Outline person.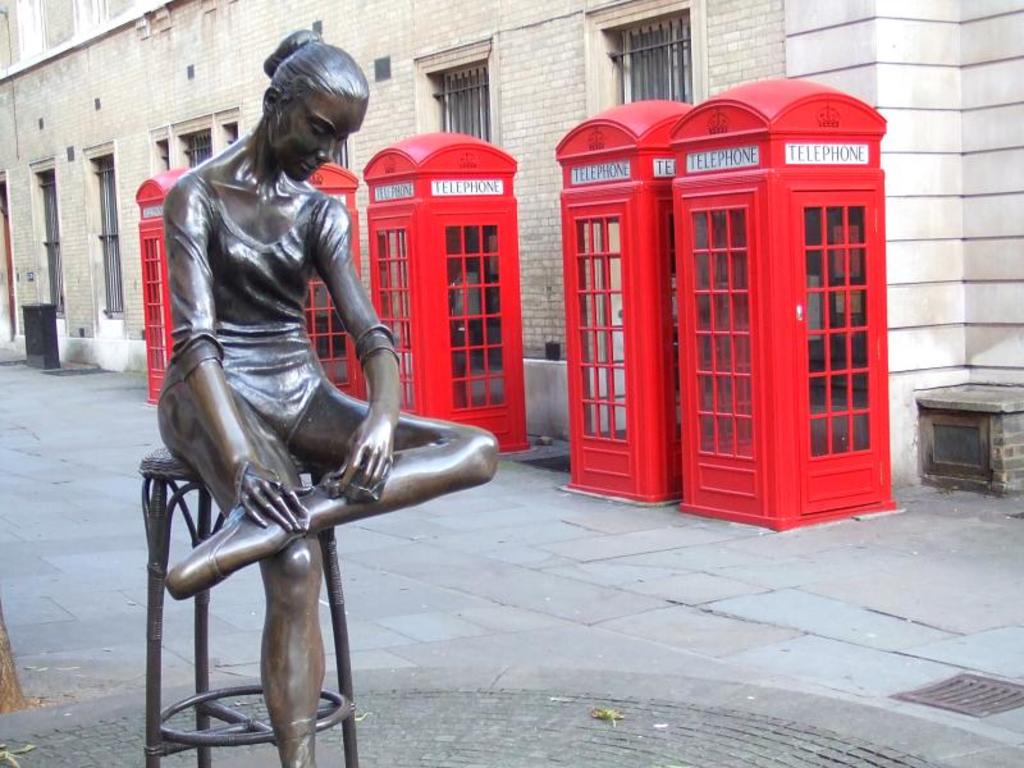
Outline: x1=160, y1=33, x2=495, y2=767.
